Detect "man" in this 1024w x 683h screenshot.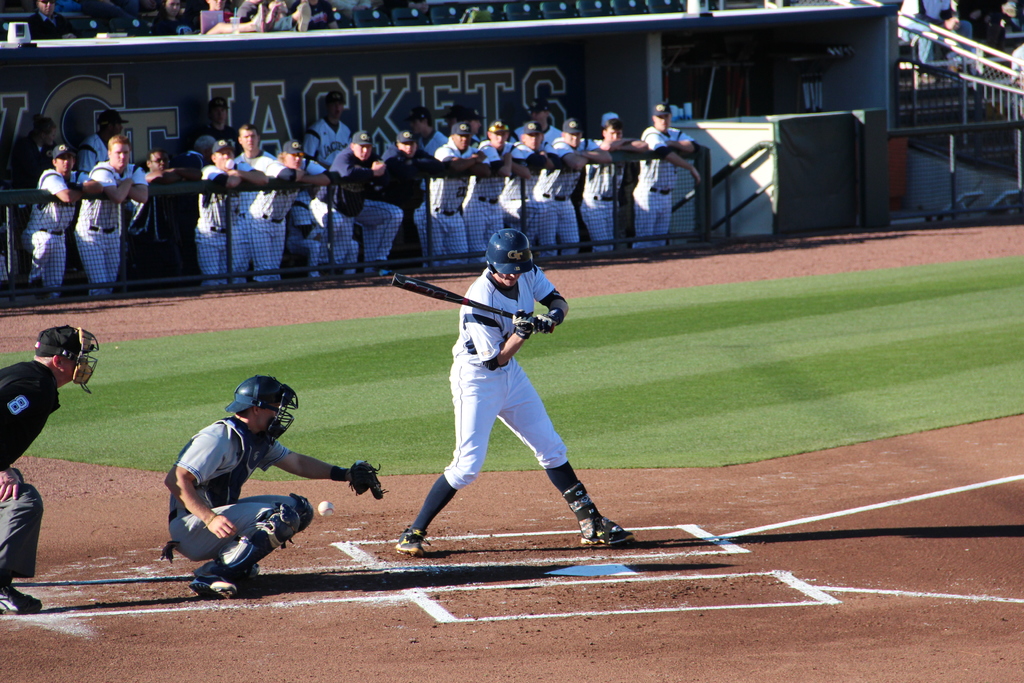
Detection: (left=154, top=377, right=334, bottom=603).
